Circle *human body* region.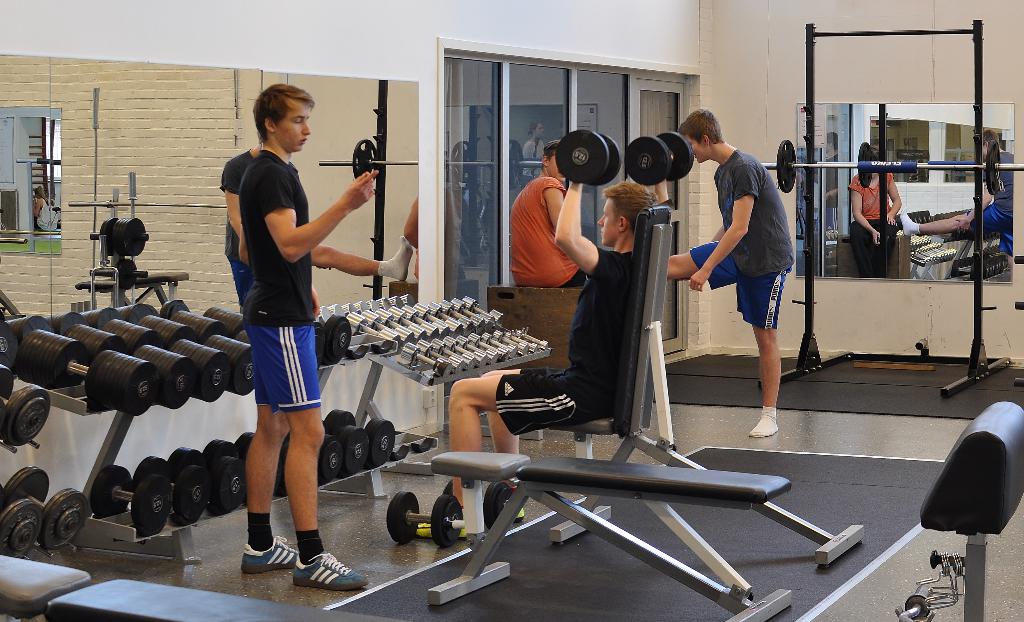
Region: locate(512, 141, 598, 293).
